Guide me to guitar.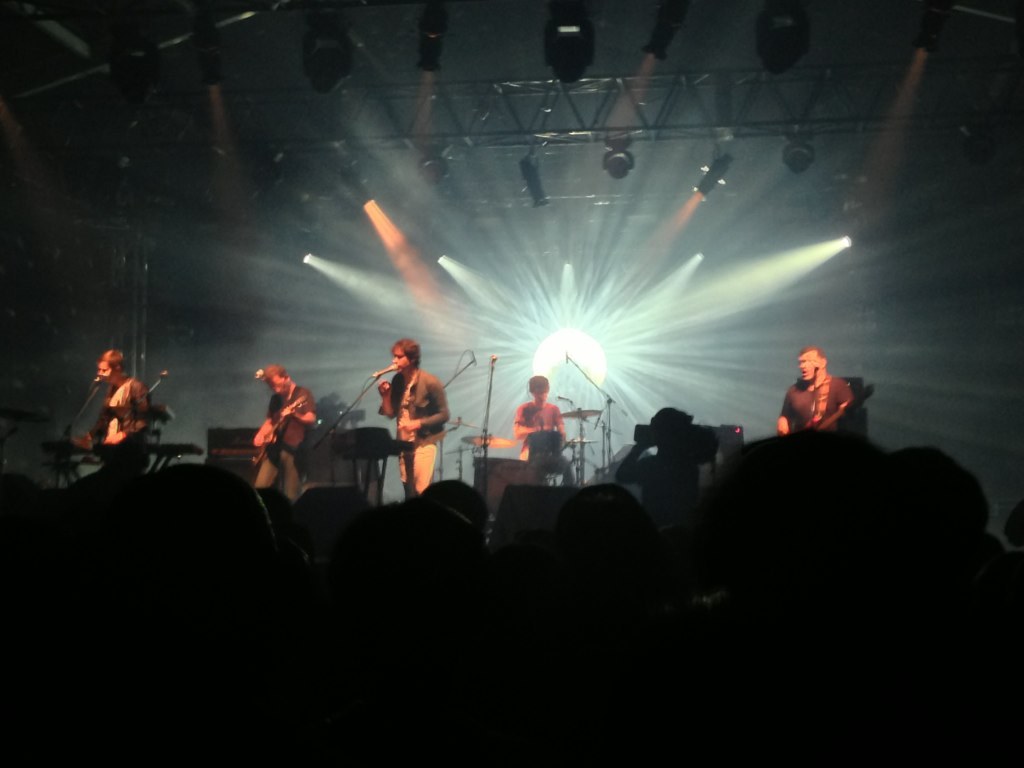
Guidance: [left=251, top=395, right=310, bottom=450].
